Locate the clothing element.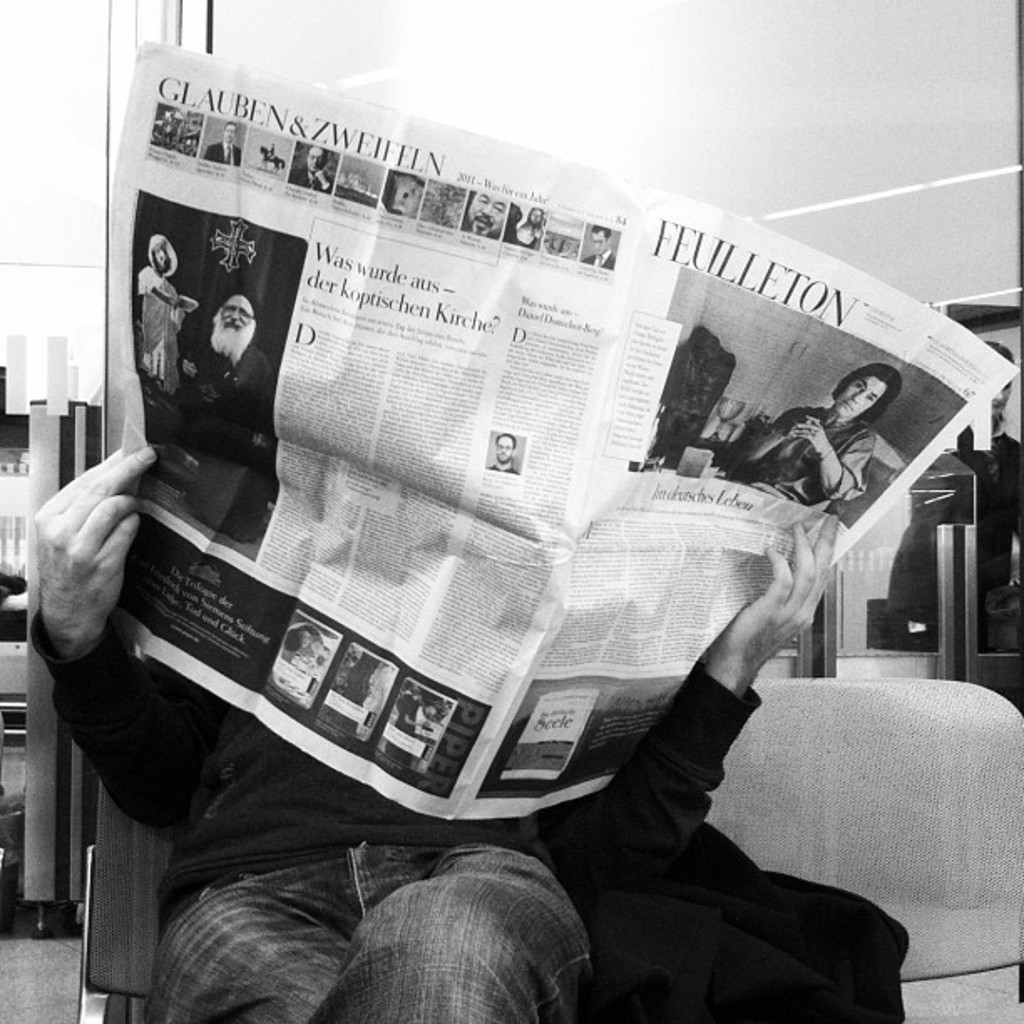
Element bbox: x1=888, y1=417, x2=1022, y2=649.
